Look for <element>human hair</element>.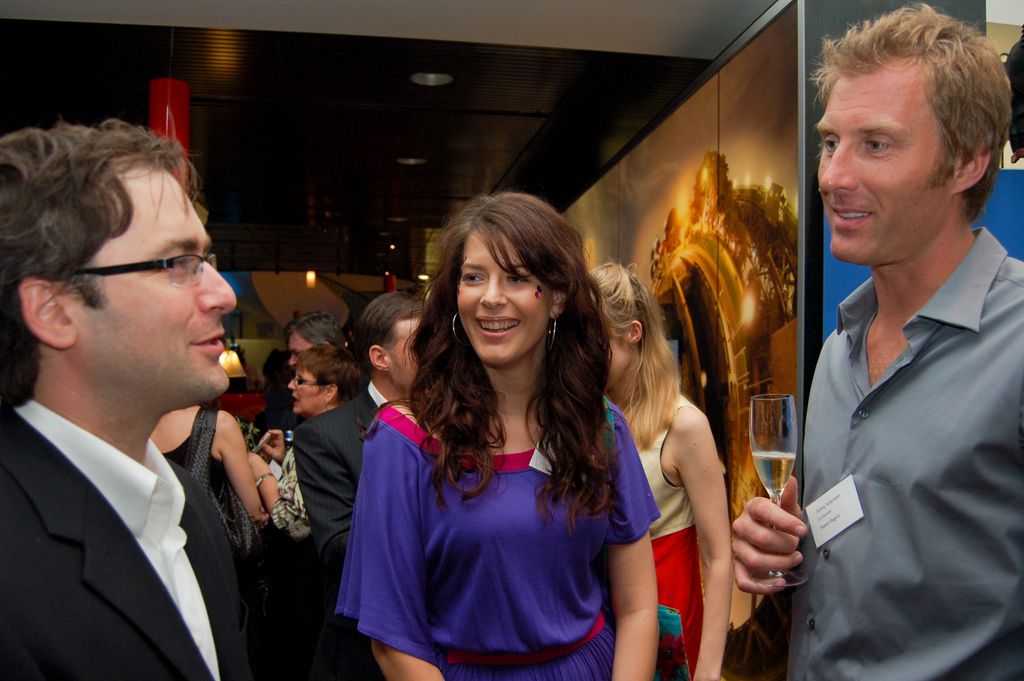
Found: 300, 311, 340, 357.
